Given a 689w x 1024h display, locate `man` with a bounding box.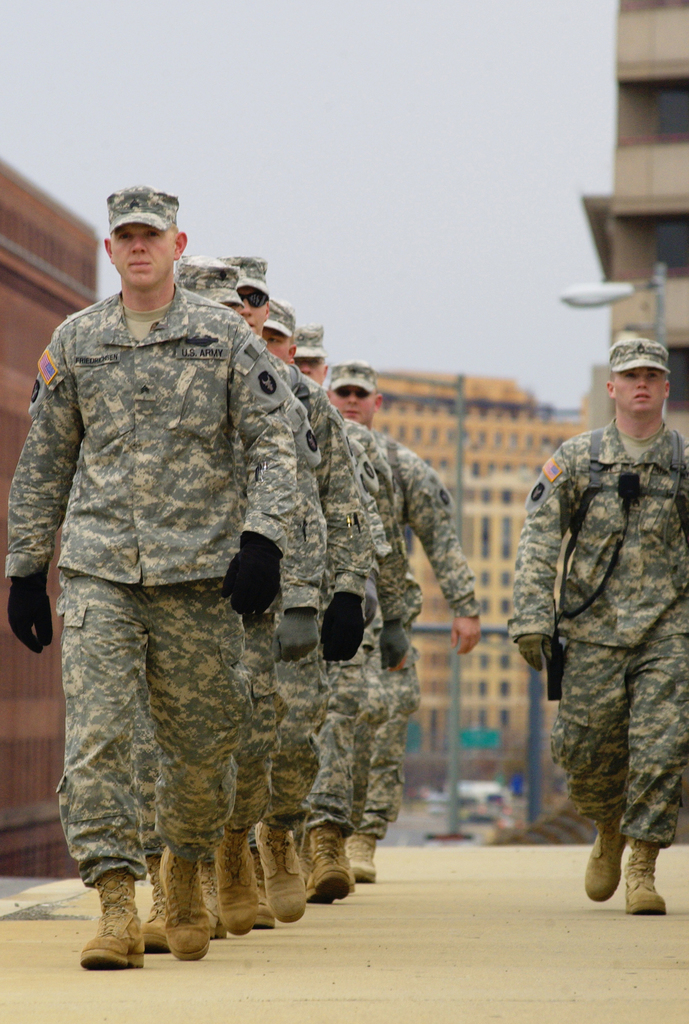
Located: BBox(289, 321, 401, 920).
